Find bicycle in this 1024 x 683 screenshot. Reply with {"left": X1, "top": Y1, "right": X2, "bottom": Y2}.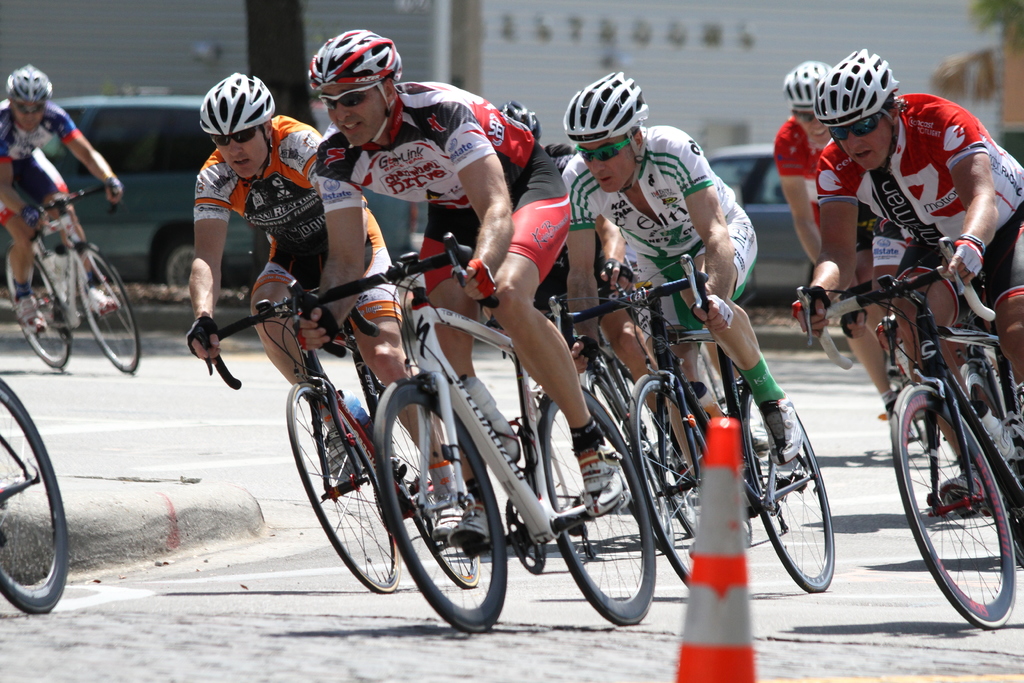
{"left": 0, "top": 375, "right": 70, "bottom": 617}.
